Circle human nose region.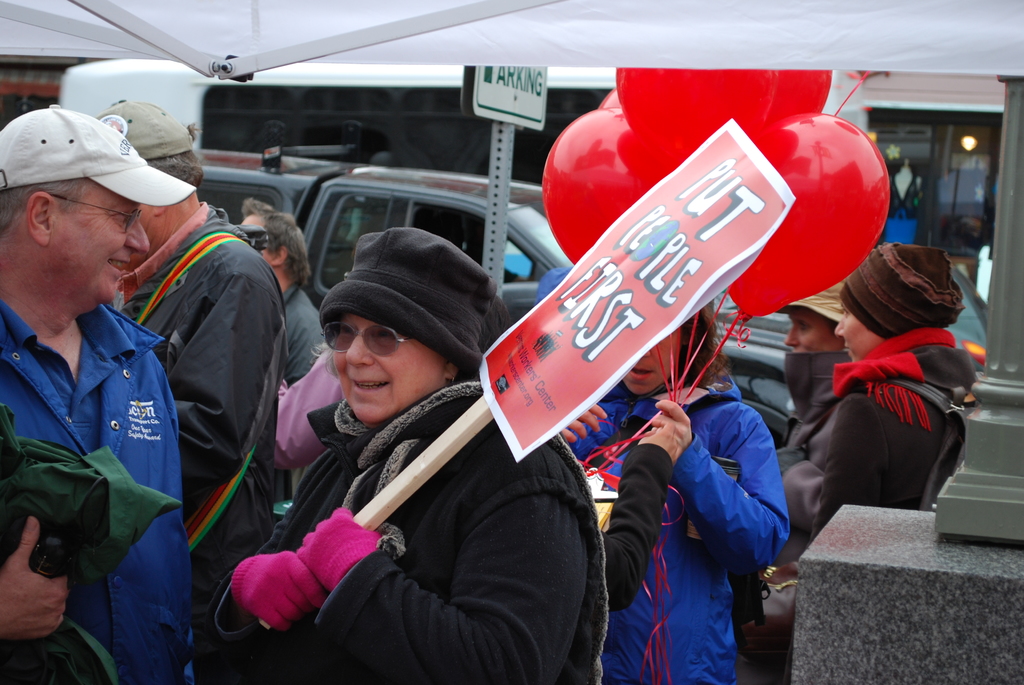
Region: rect(348, 333, 375, 363).
